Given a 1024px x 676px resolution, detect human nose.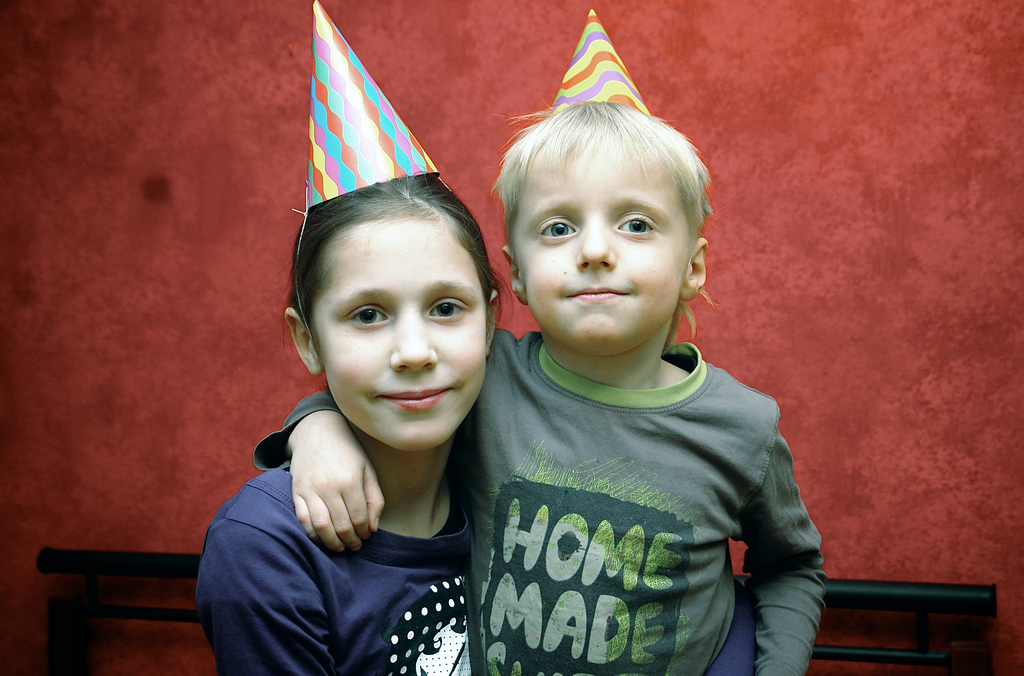
<region>390, 305, 438, 372</region>.
